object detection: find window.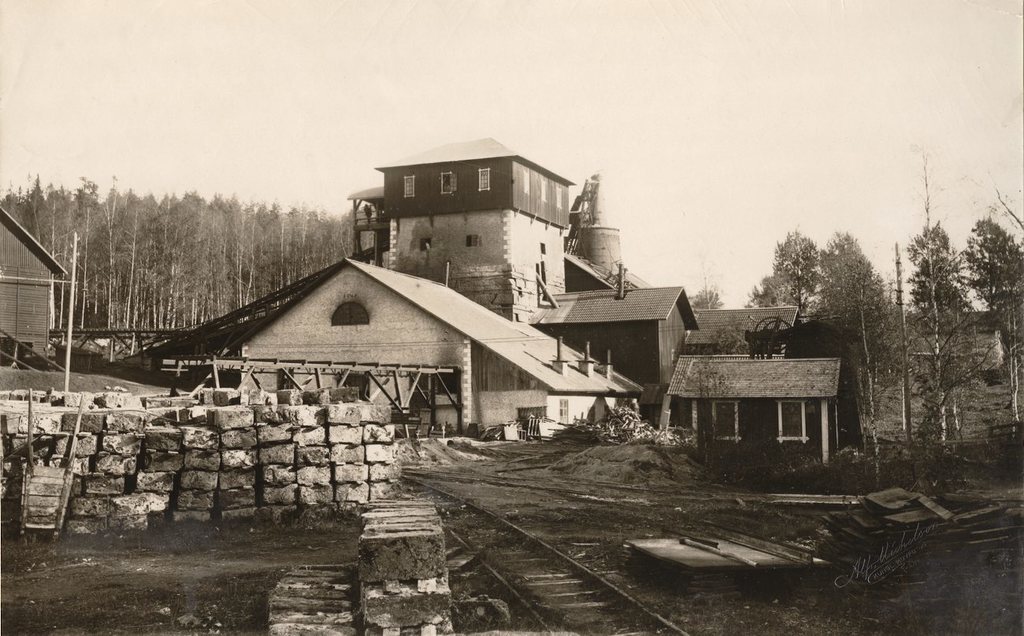
482, 166, 488, 190.
